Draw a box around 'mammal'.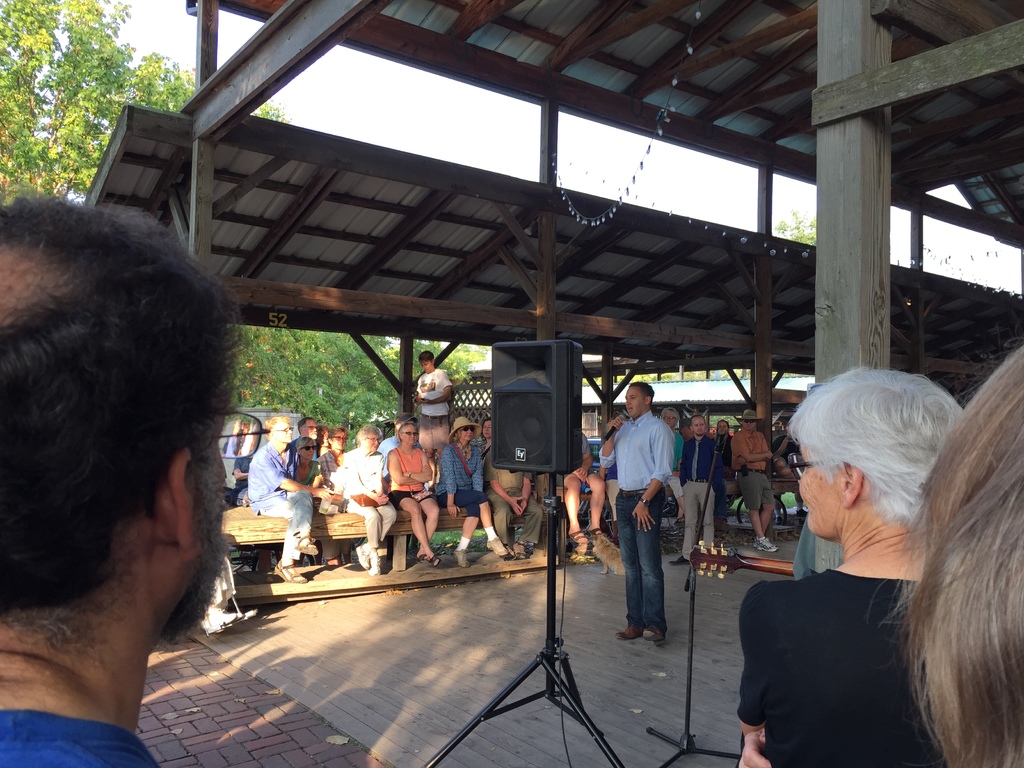
{"left": 599, "top": 457, "right": 623, "bottom": 525}.
